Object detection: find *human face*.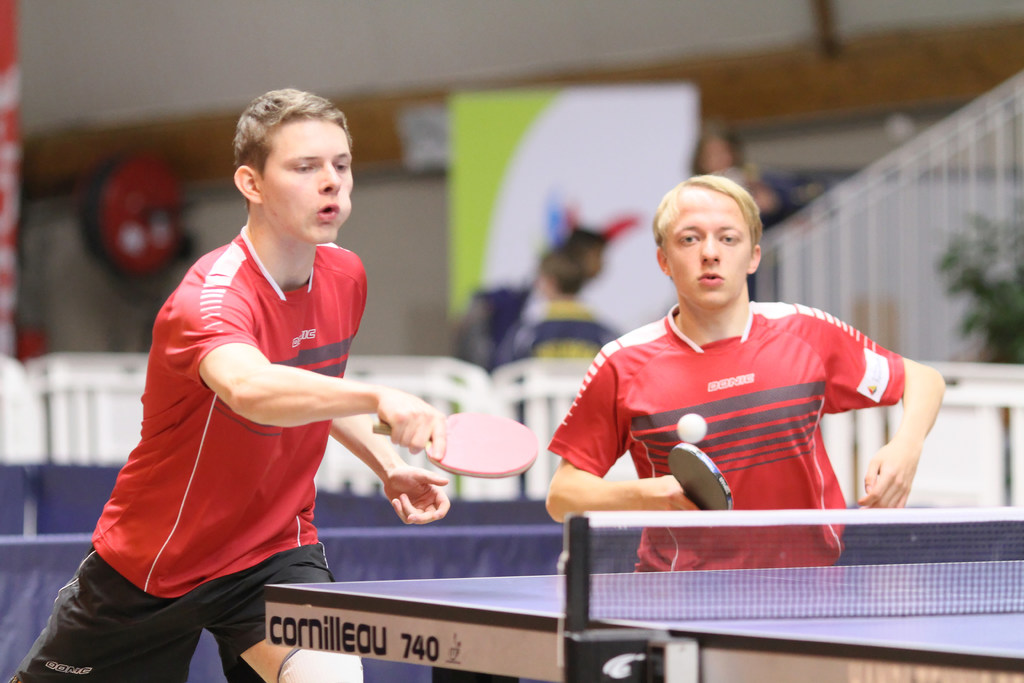
[664, 189, 755, 306].
